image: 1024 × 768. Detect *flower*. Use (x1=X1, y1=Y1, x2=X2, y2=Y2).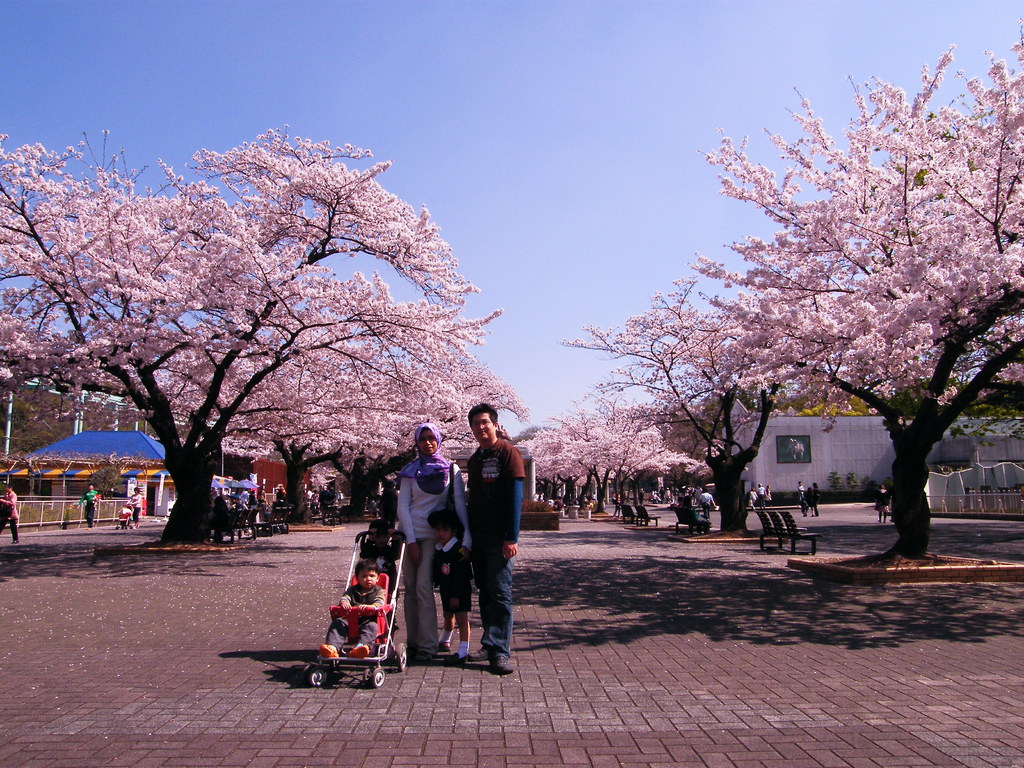
(x1=343, y1=141, x2=353, y2=148).
